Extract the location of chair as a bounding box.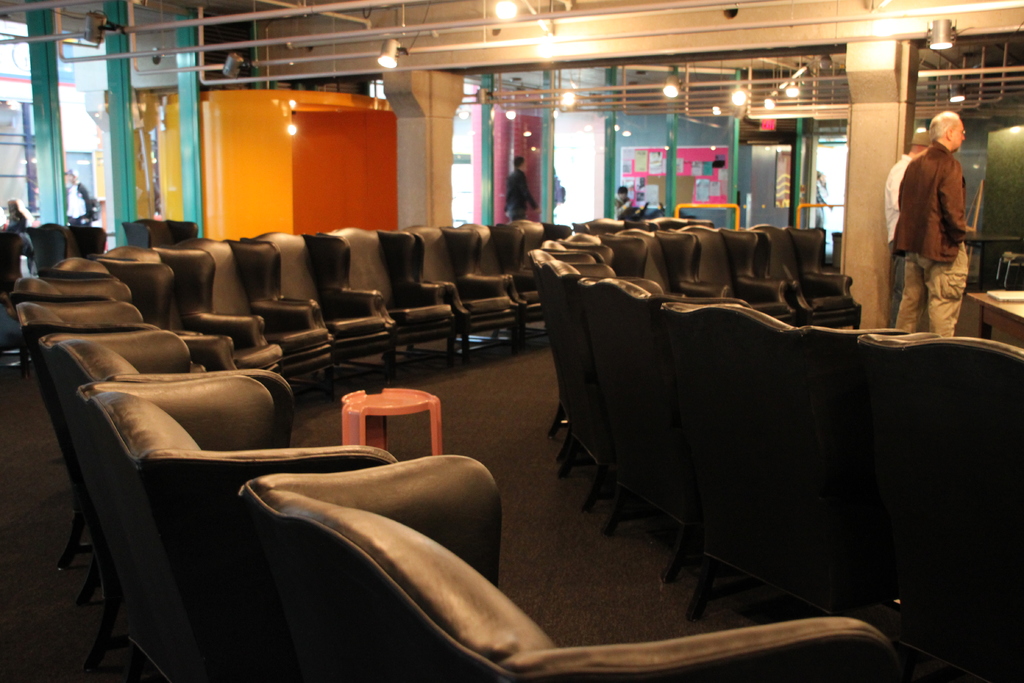
<bbox>17, 296, 165, 447</bbox>.
